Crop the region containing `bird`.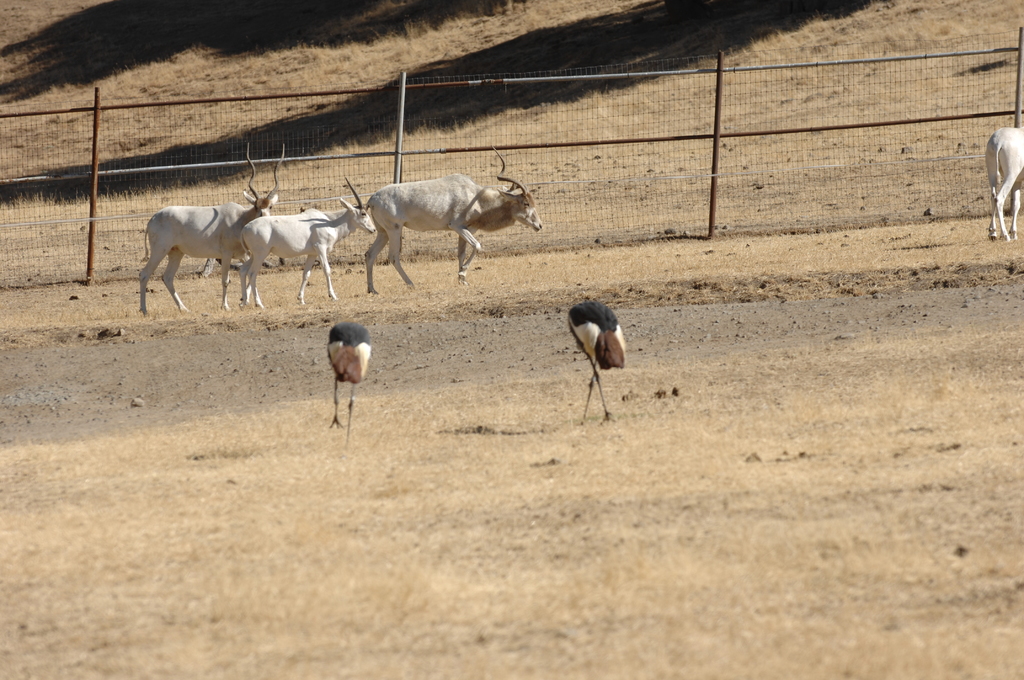
Crop region: 564, 282, 634, 410.
